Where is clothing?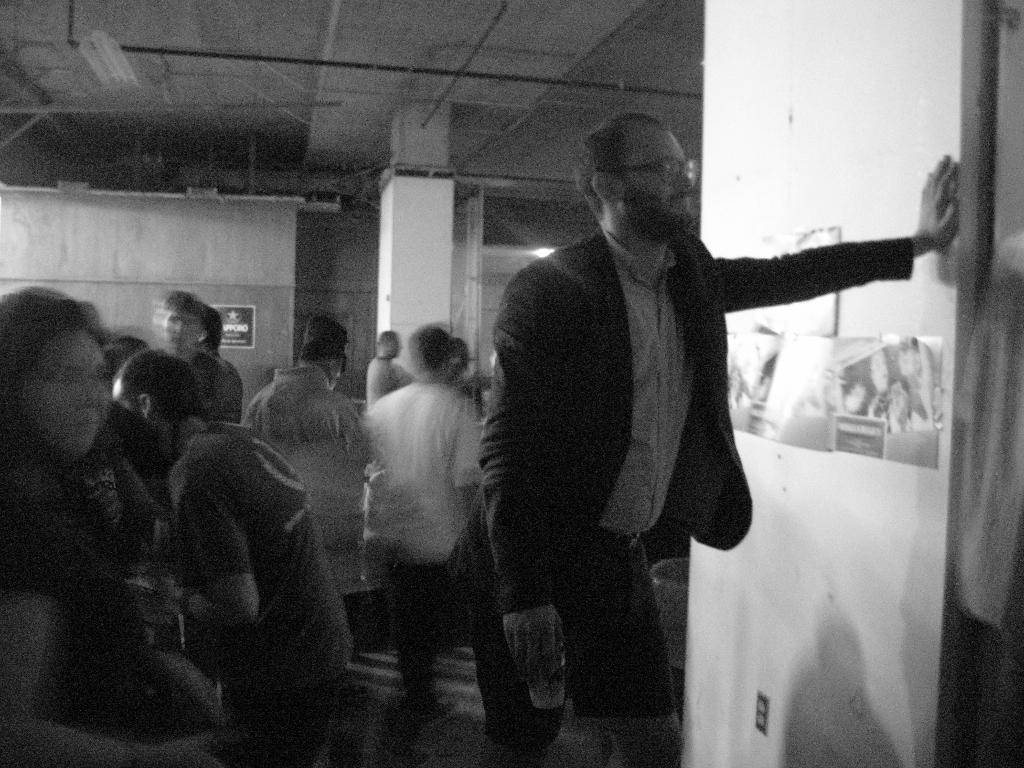
detection(193, 341, 241, 424).
